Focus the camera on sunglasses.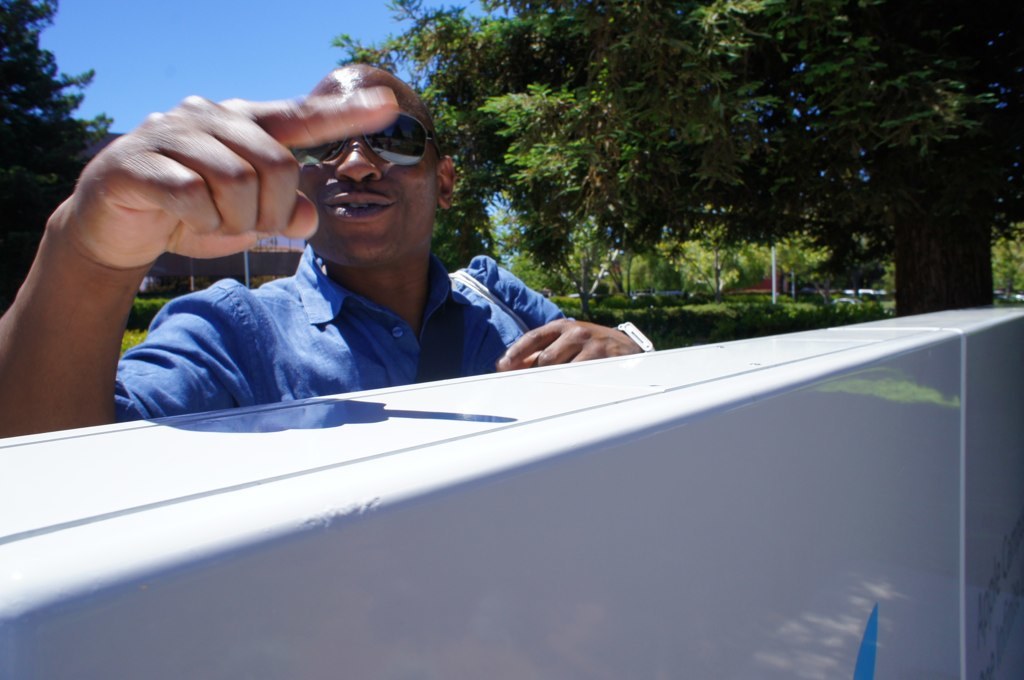
Focus region: x1=290 y1=114 x2=439 y2=167.
